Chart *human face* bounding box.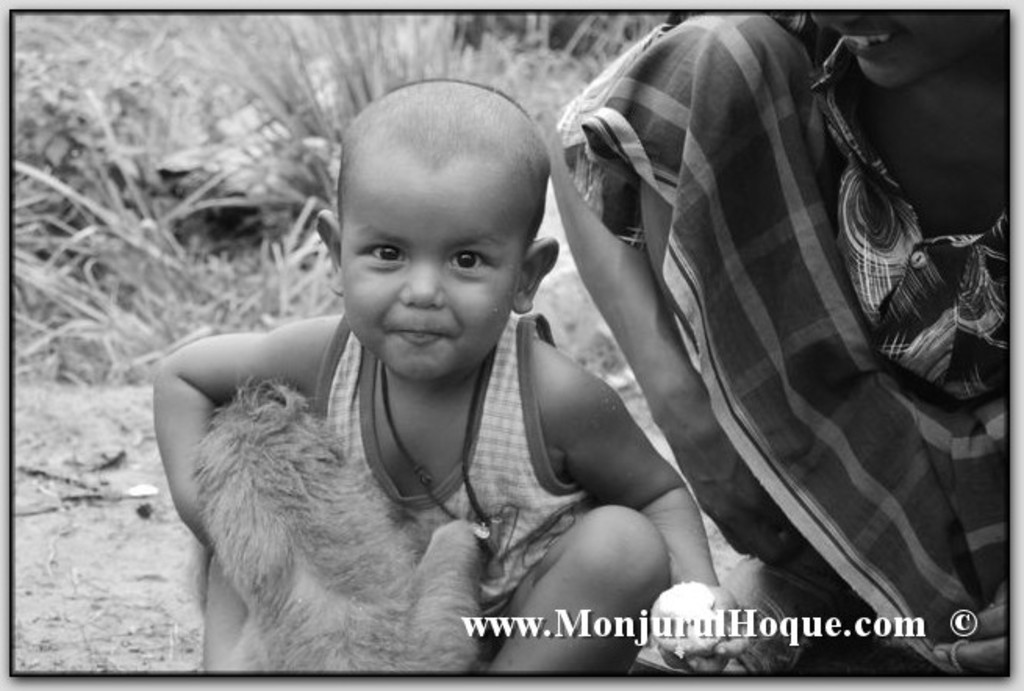
Charted: left=347, top=178, right=524, bottom=386.
